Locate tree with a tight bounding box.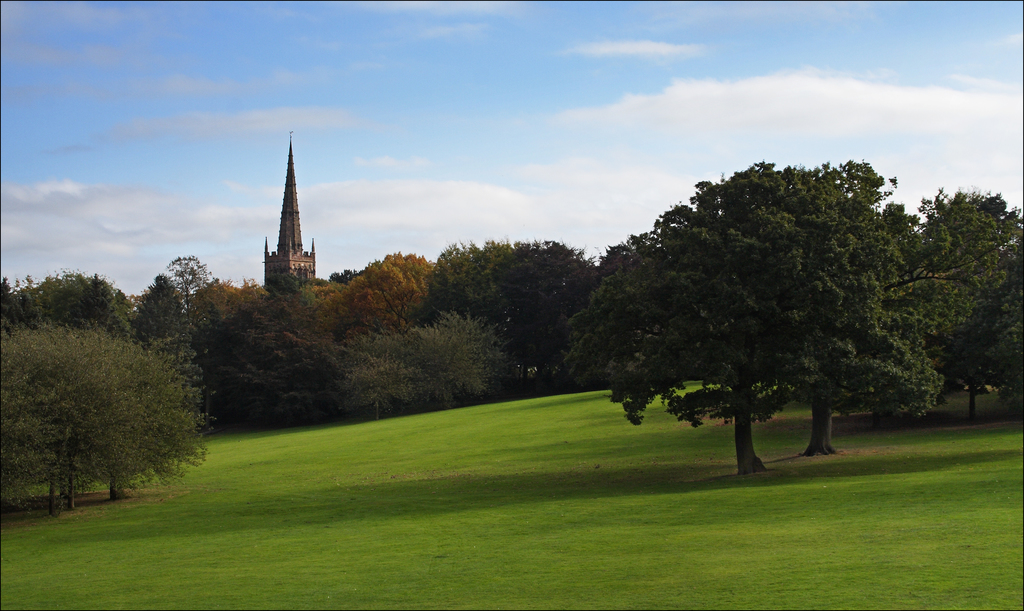
{"x1": 136, "y1": 278, "x2": 184, "y2": 337}.
